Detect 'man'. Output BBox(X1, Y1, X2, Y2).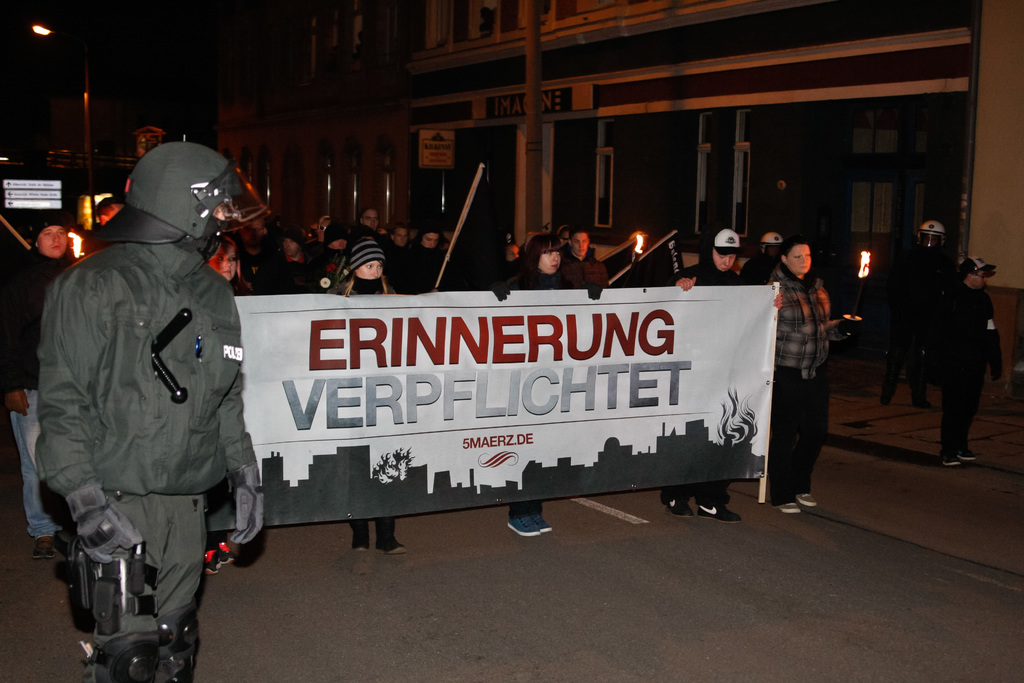
BBox(272, 227, 317, 288).
